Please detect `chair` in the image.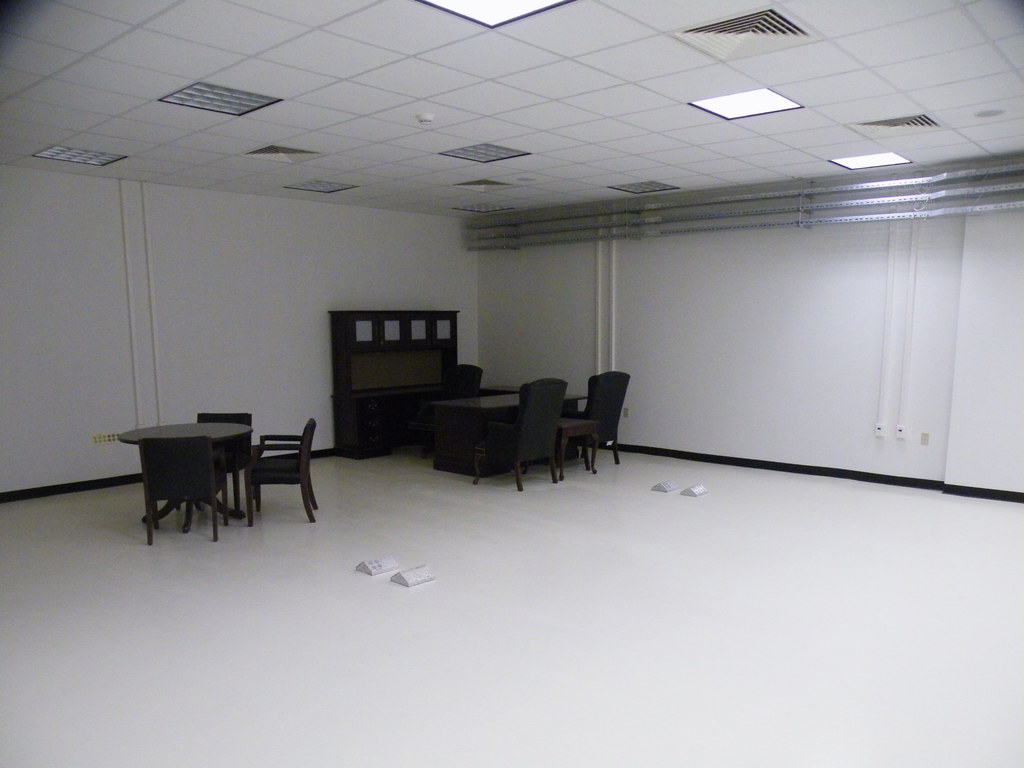
244, 420, 318, 518.
